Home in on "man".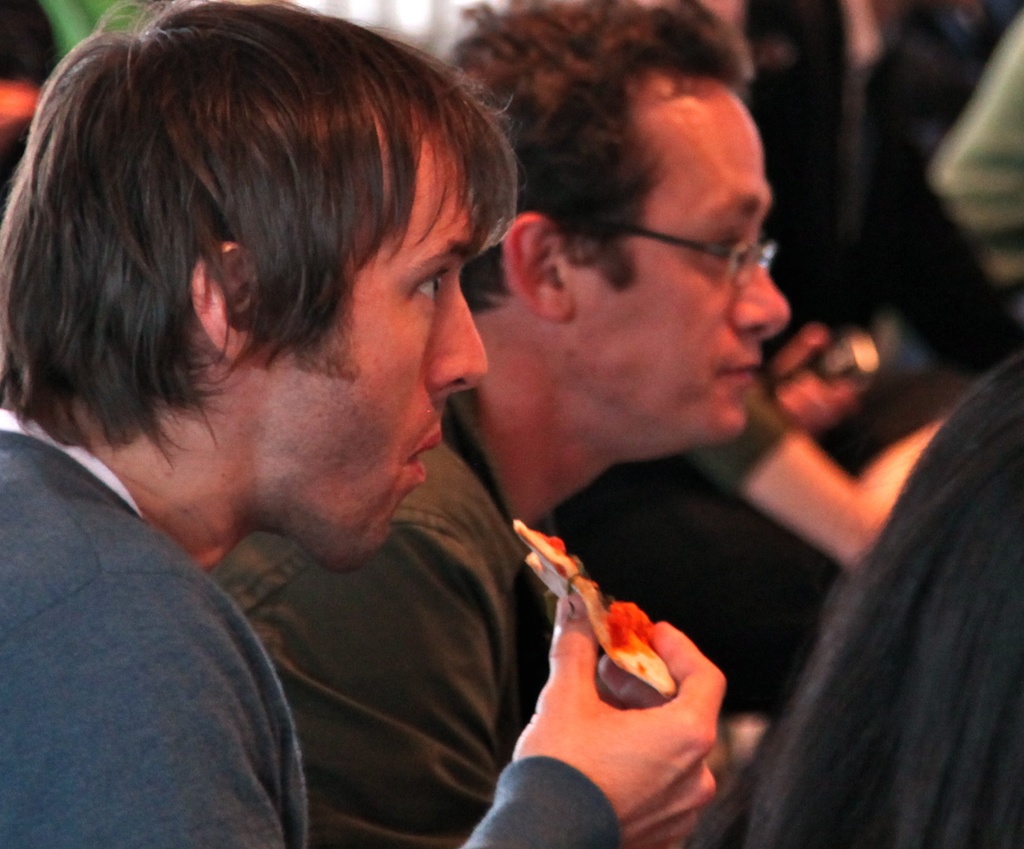
Homed in at x1=212 y1=0 x2=789 y2=848.
